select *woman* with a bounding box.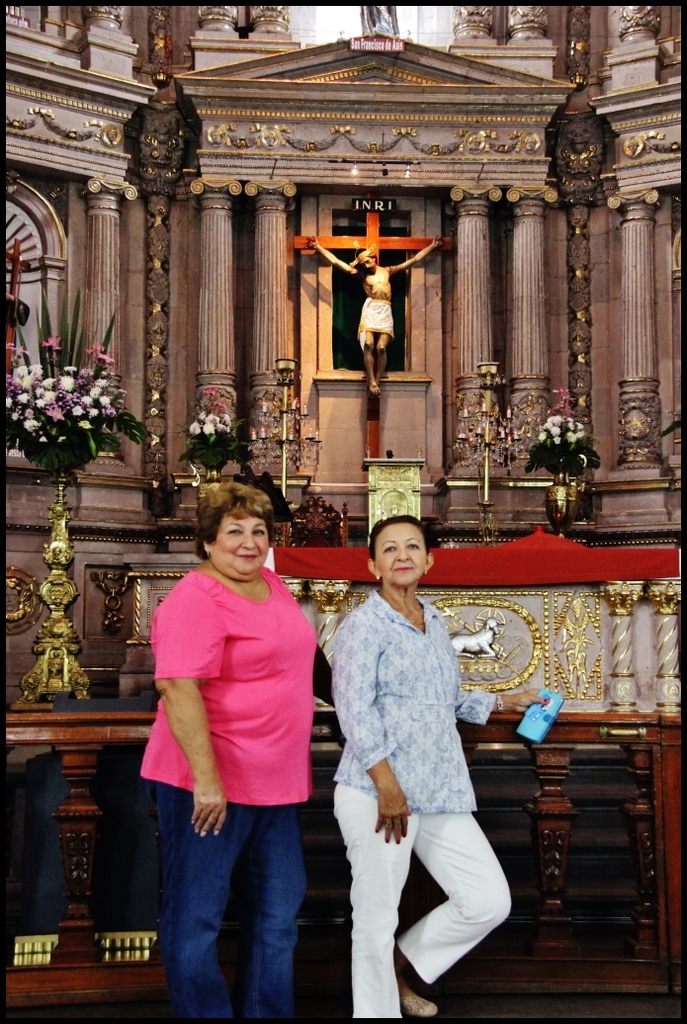
left=127, top=475, right=339, bottom=1023.
